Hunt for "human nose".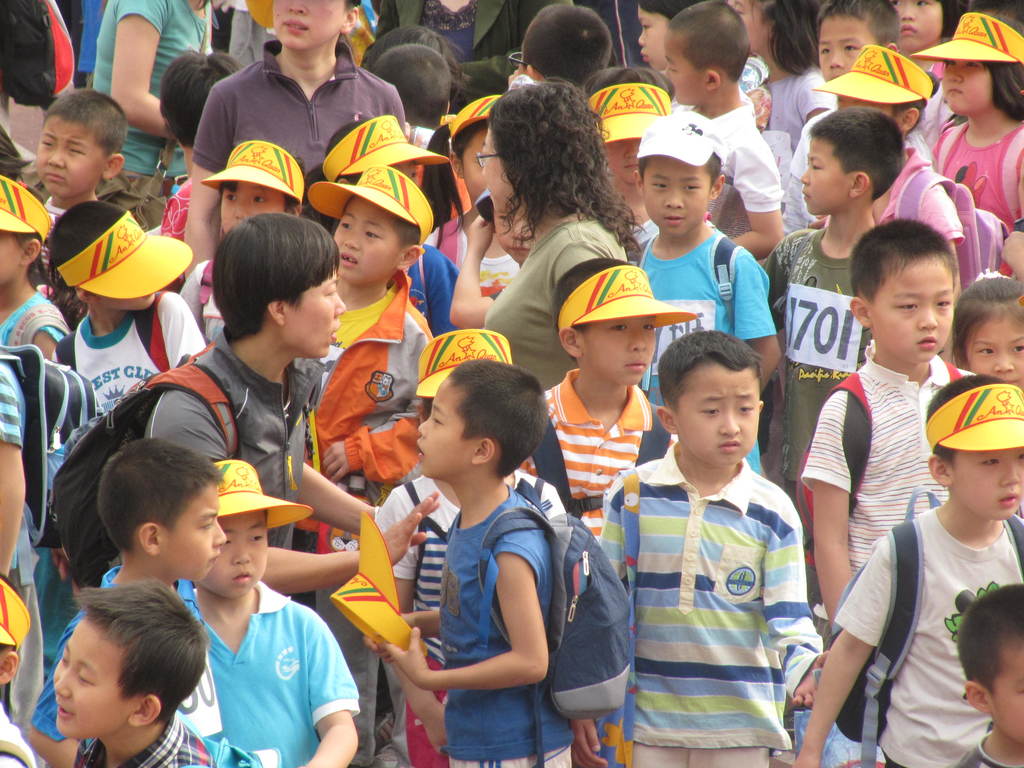
Hunted down at (left=800, top=169, right=809, bottom=184).
